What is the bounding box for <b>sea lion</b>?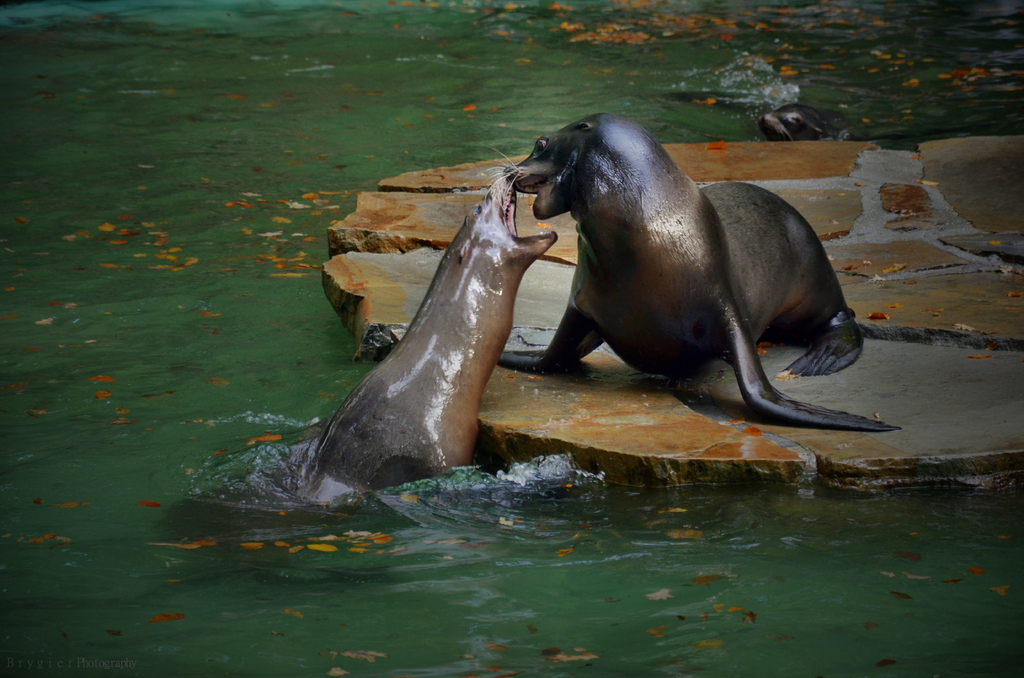
[x1=484, y1=117, x2=898, y2=430].
